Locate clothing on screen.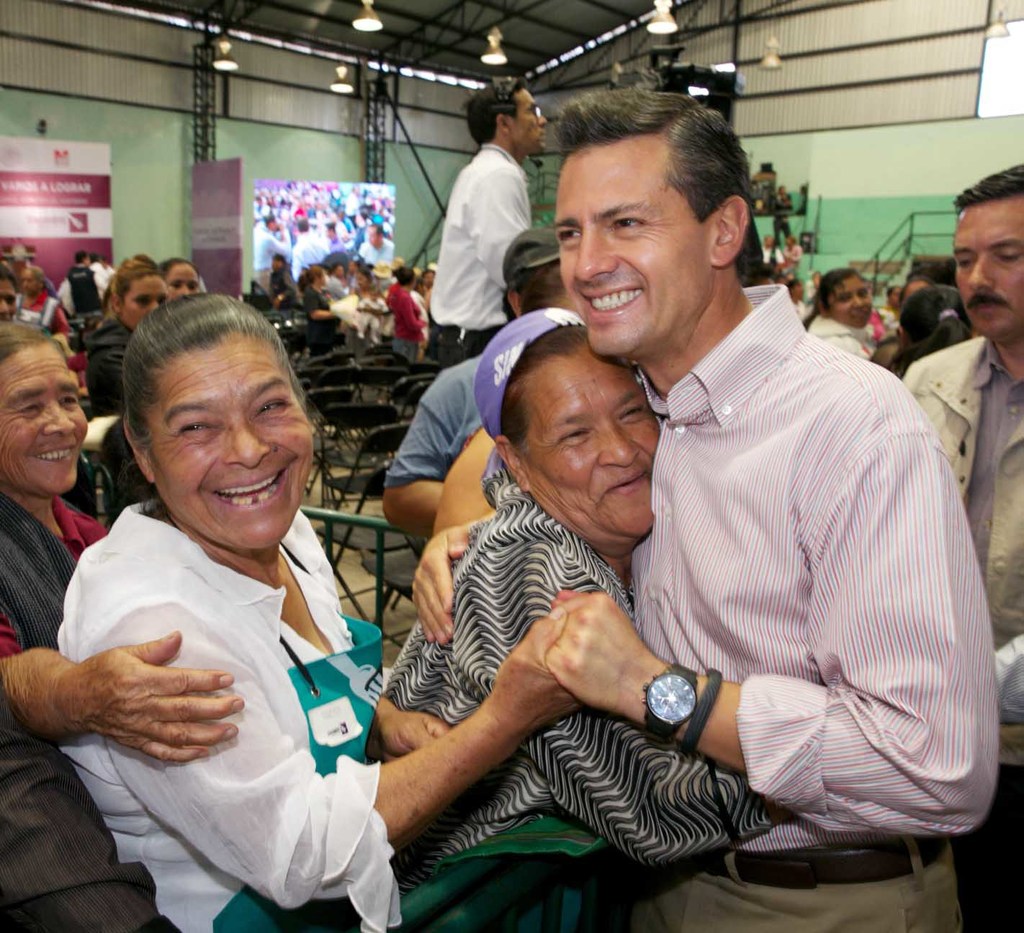
On screen at bbox=(385, 338, 507, 487).
